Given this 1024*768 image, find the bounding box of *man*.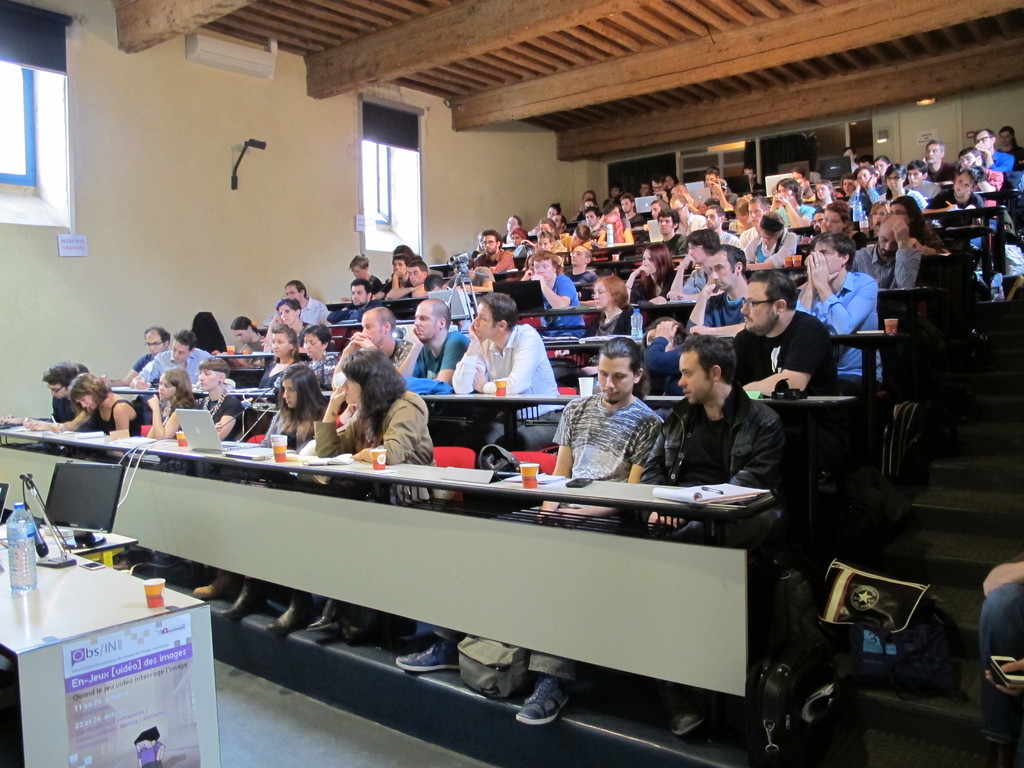
<box>0,360,83,422</box>.
